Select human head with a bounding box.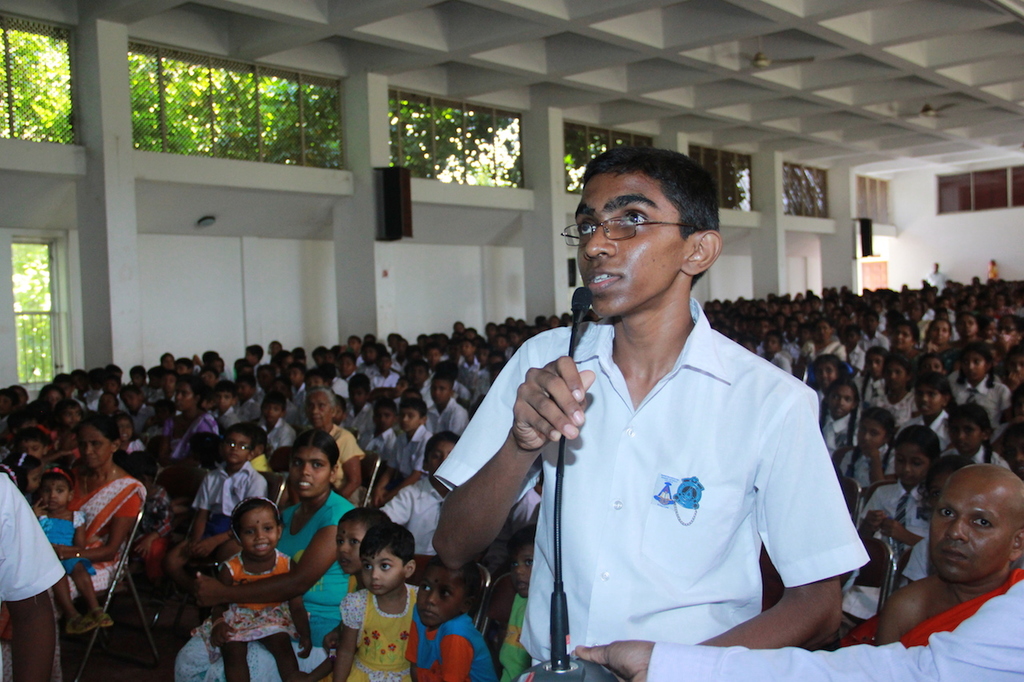
{"left": 398, "top": 337, "right": 413, "bottom": 357}.
